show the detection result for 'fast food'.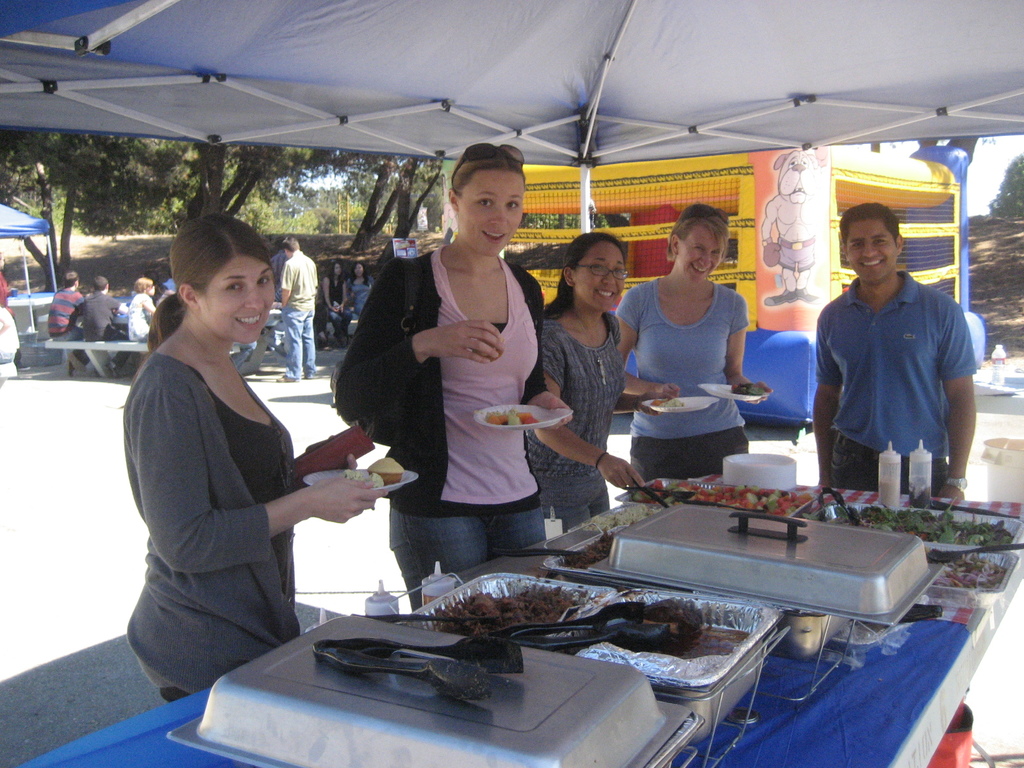
Rect(445, 585, 579, 623).
